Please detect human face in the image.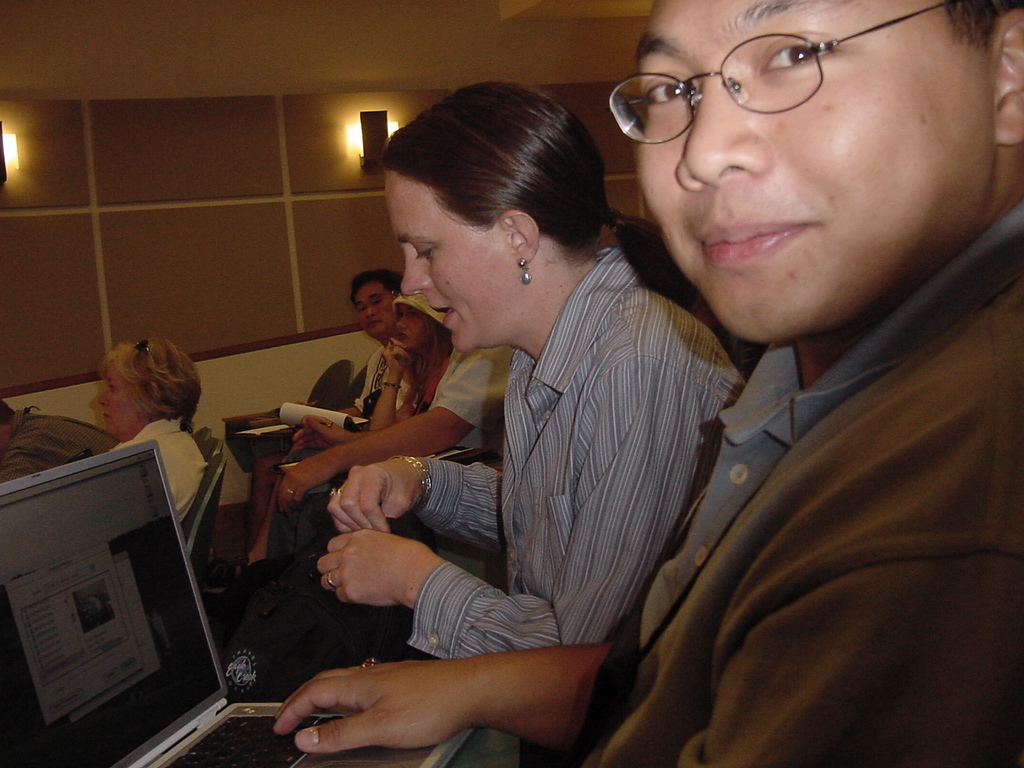
353,282,392,331.
